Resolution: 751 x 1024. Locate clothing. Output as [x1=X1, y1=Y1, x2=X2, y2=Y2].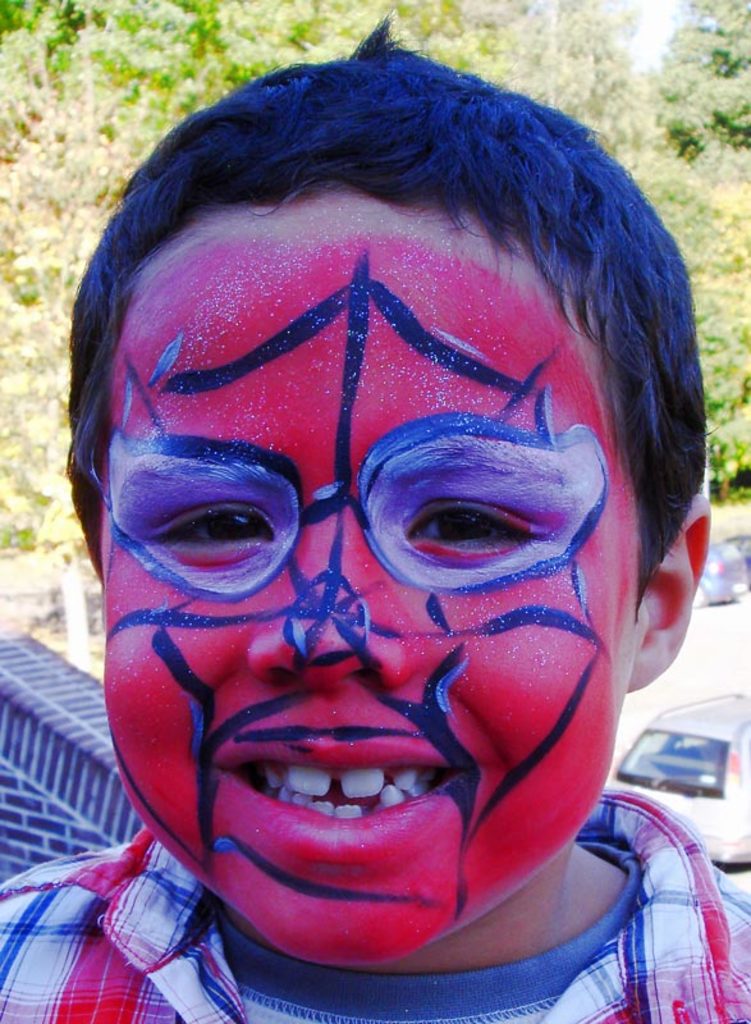
[x1=0, y1=792, x2=748, y2=1023].
